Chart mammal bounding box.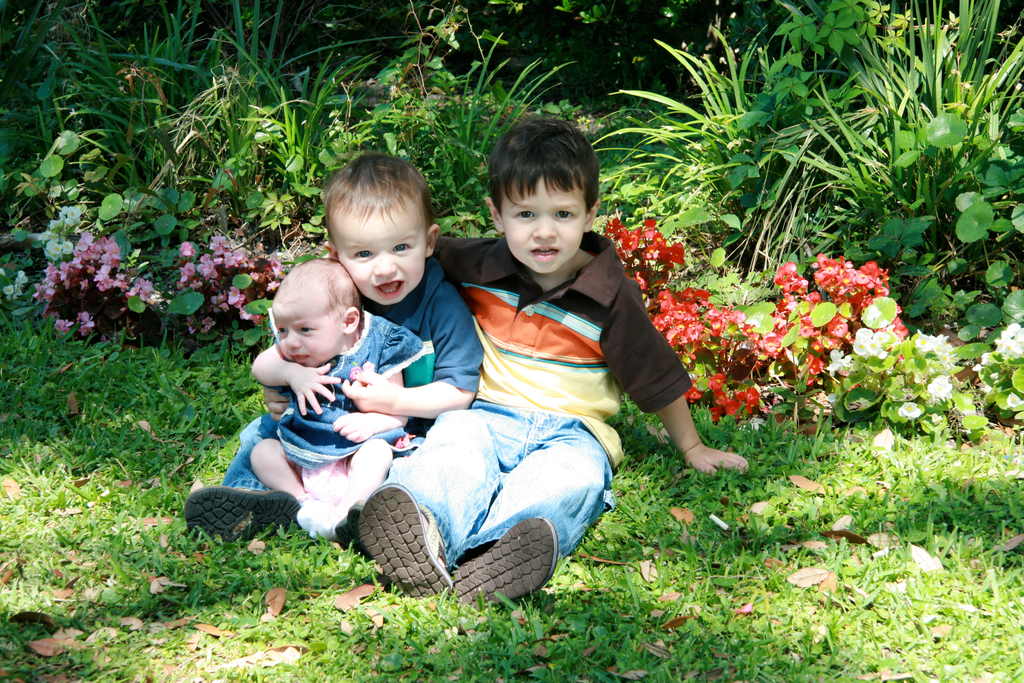
Charted: {"x1": 263, "y1": 254, "x2": 438, "y2": 534}.
